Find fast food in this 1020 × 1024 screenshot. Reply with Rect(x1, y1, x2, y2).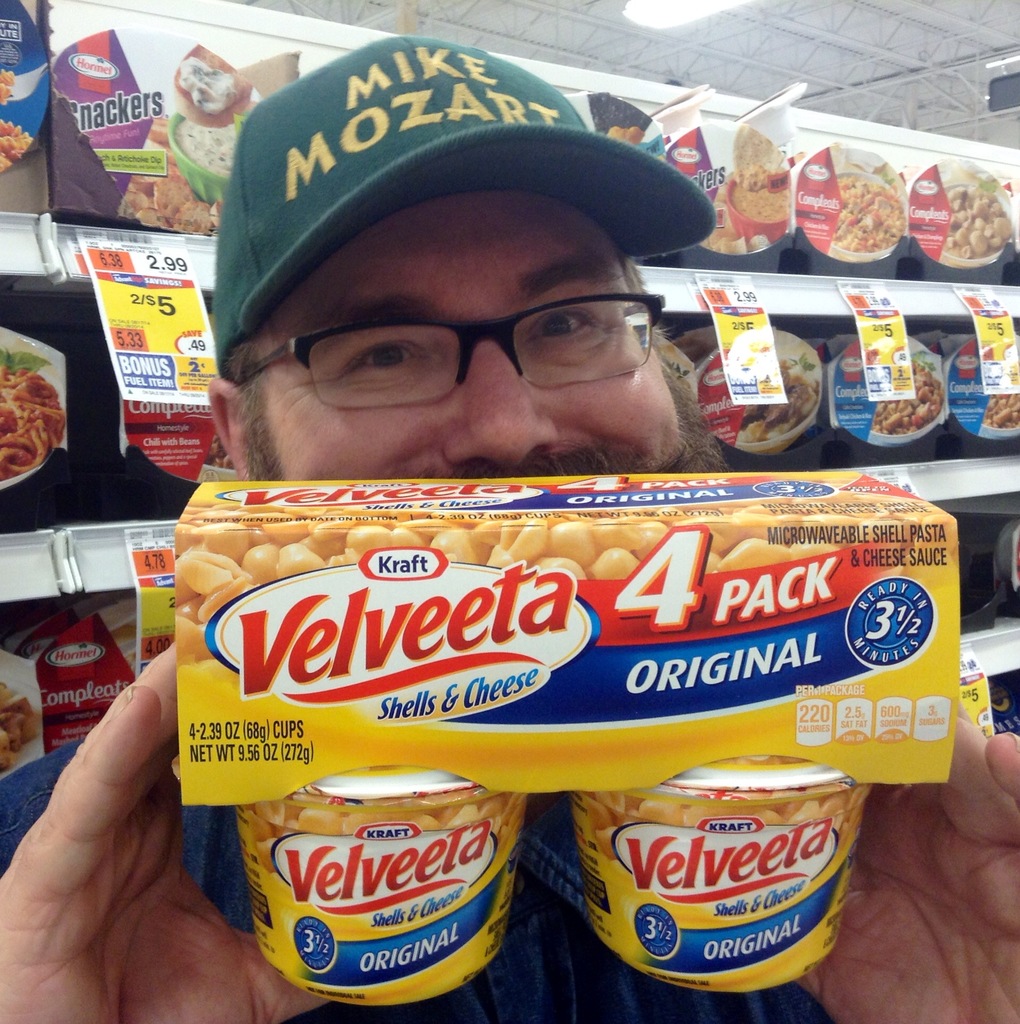
Rect(889, 355, 944, 432).
